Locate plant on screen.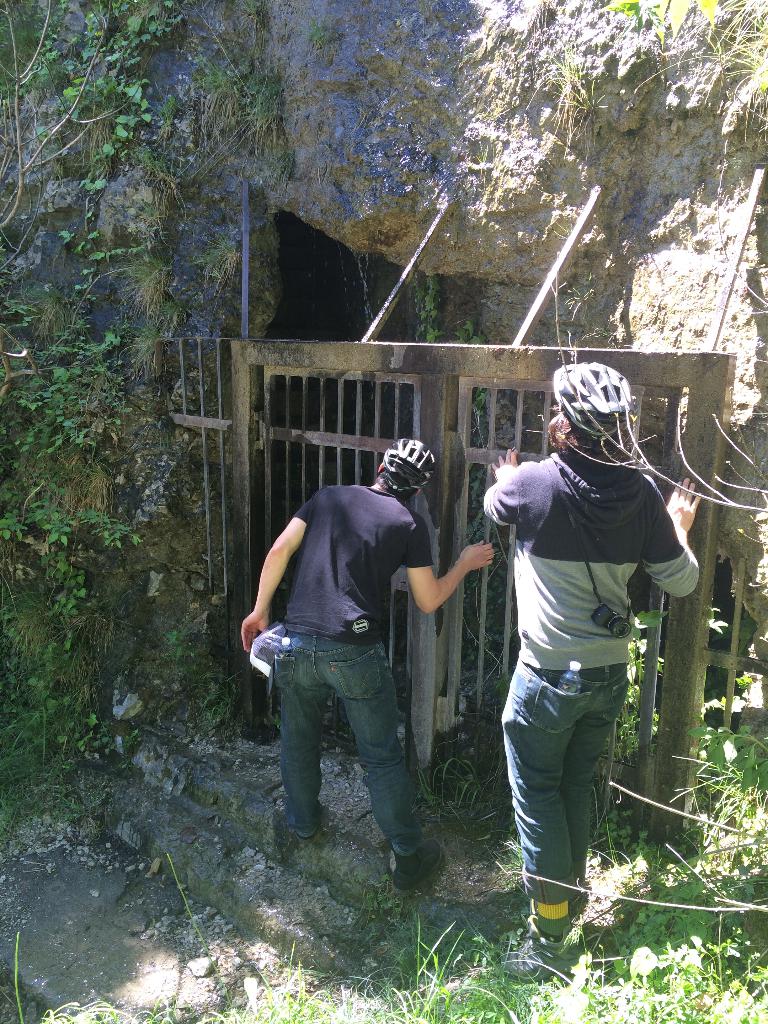
On screen at rect(527, 36, 606, 156).
